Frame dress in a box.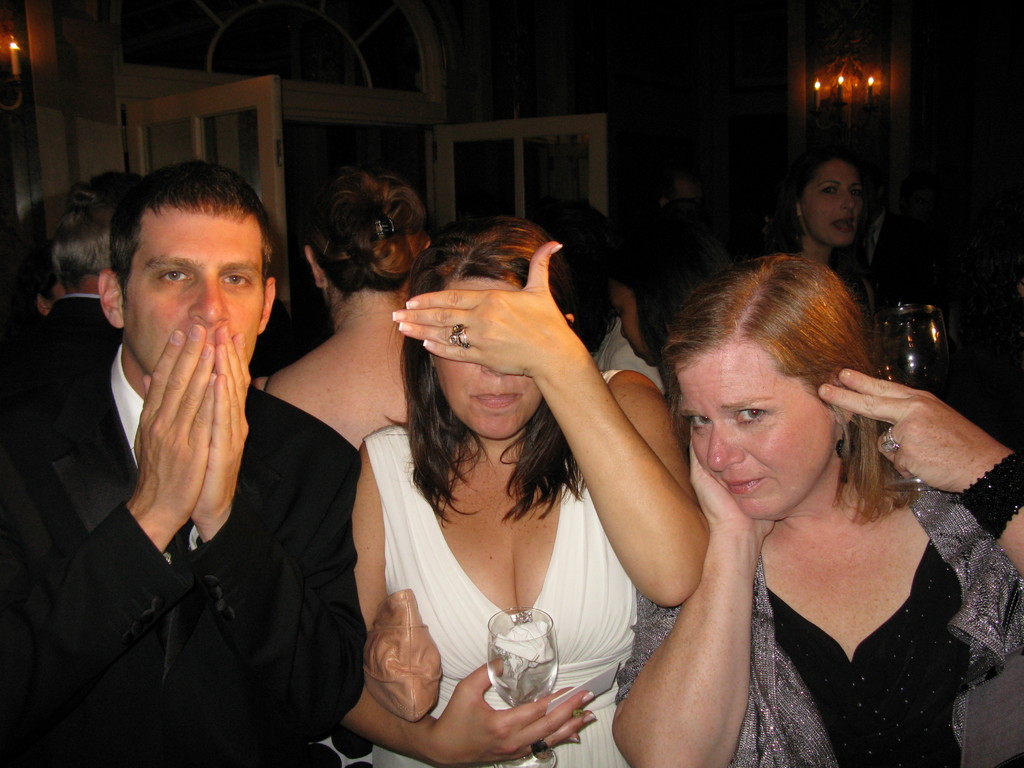
x1=613 y1=436 x2=1023 y2=767.
